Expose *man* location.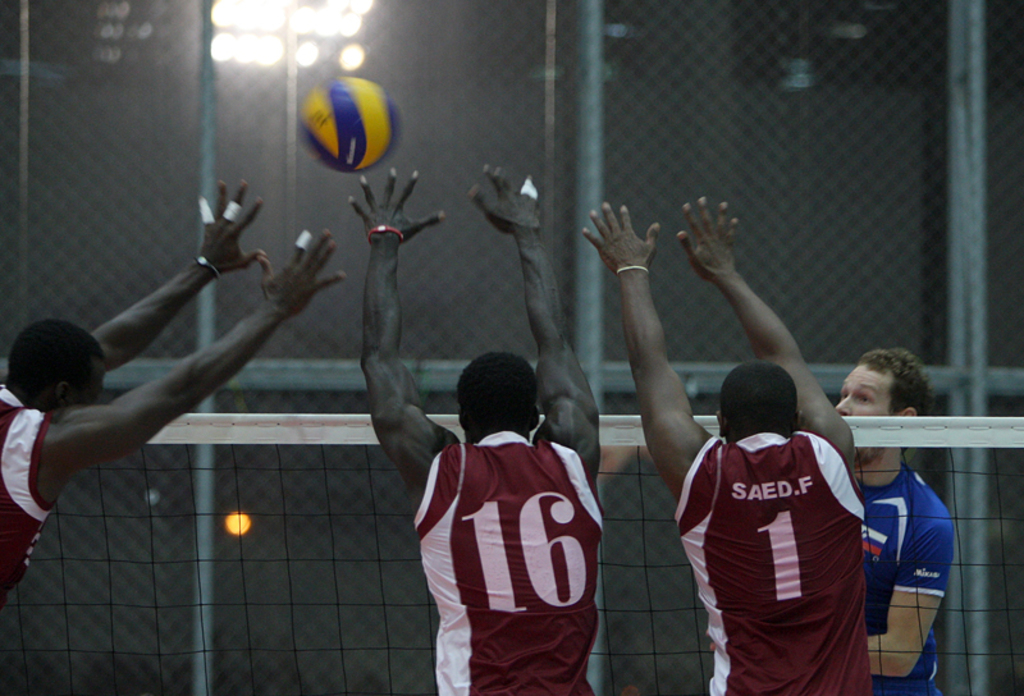
Exposed at 833/347/957/695.
